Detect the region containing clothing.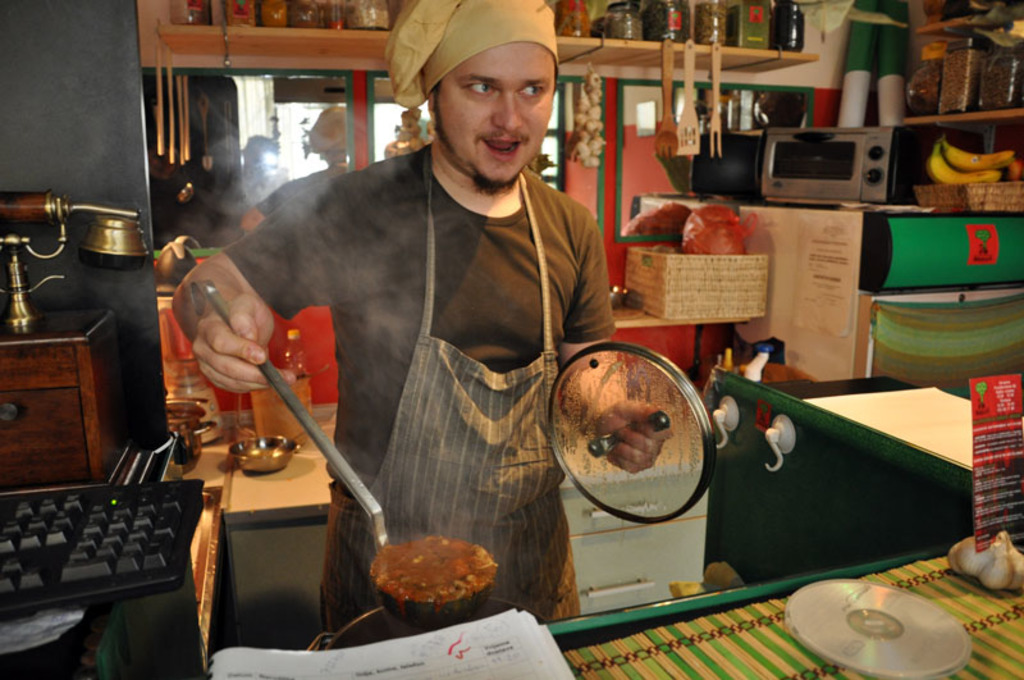
{"left": 252, "top": 88, "right": 643, "bottom": 597}.
